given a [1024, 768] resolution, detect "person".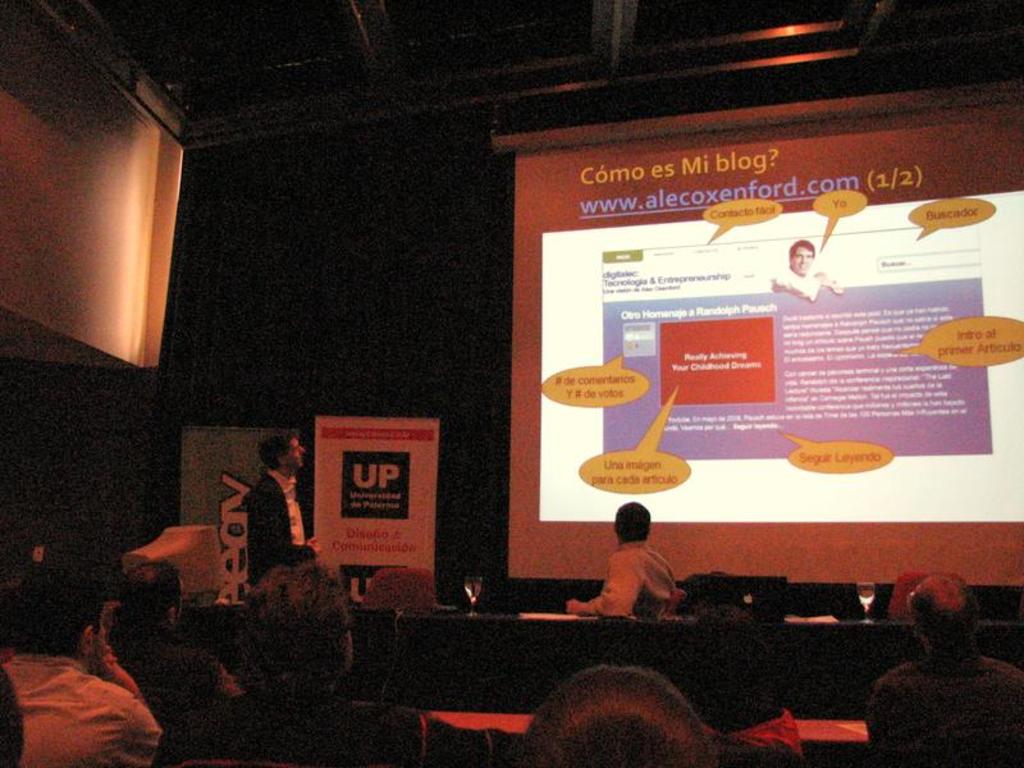
bbox=[860, 562, 1023, 767].
